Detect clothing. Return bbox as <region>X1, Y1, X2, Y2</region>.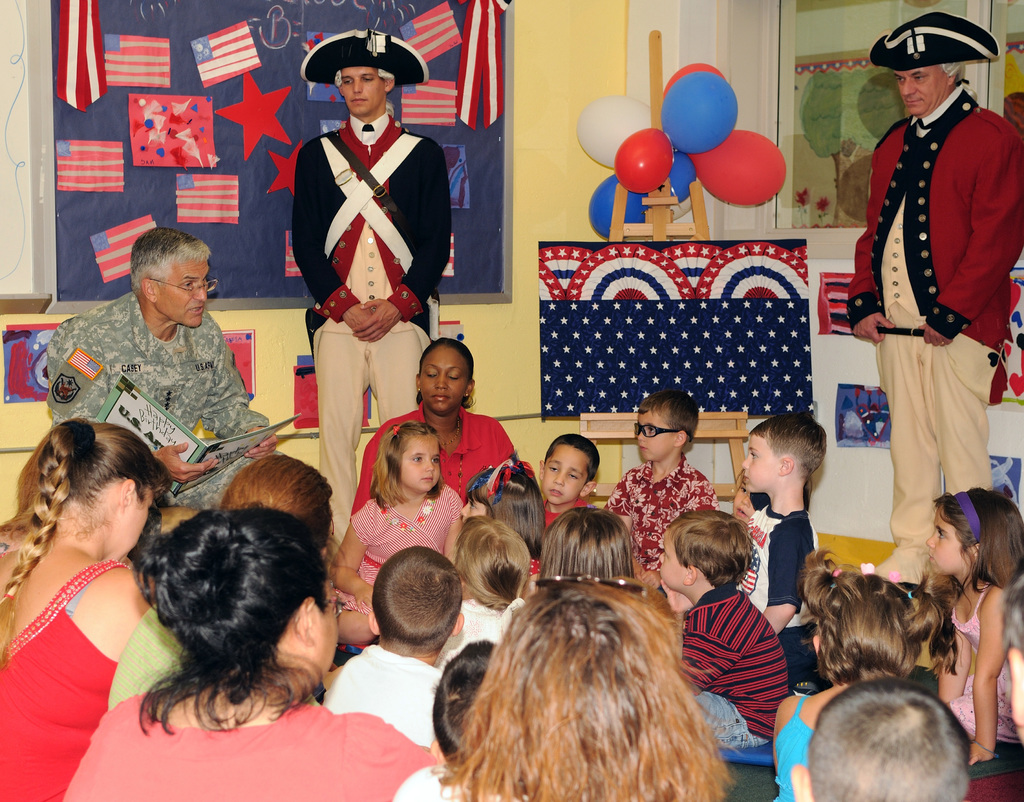
<region>845, 48, 1011, 555</region>.
